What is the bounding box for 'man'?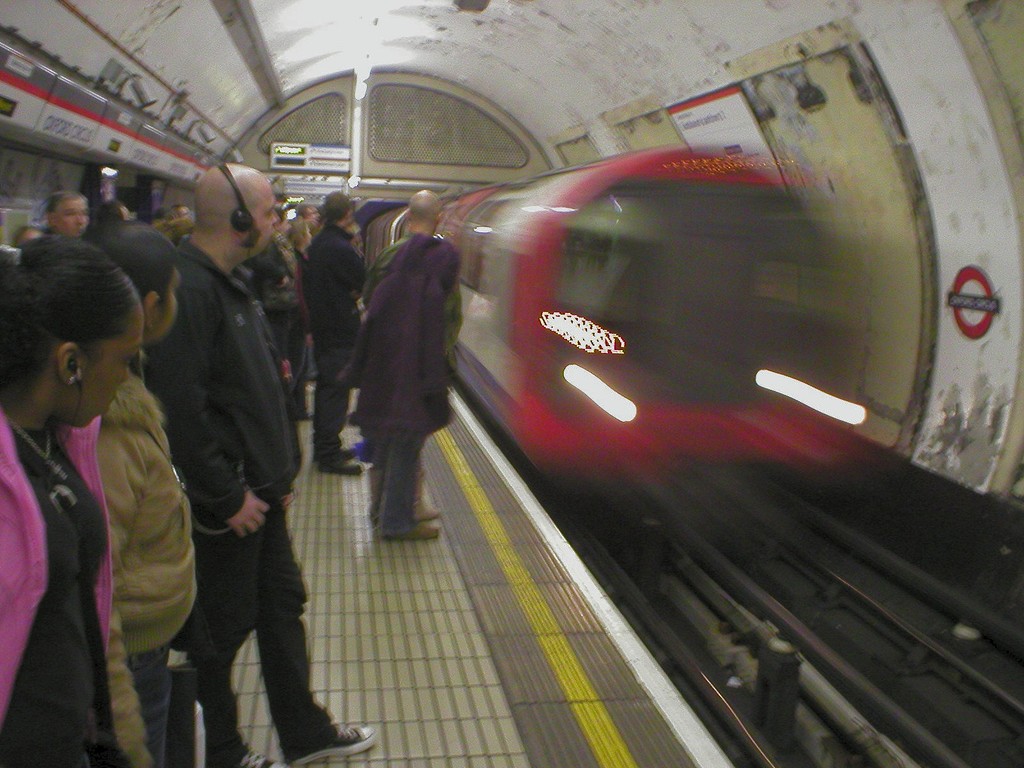
l=303, t=192, r=367, b=477.
